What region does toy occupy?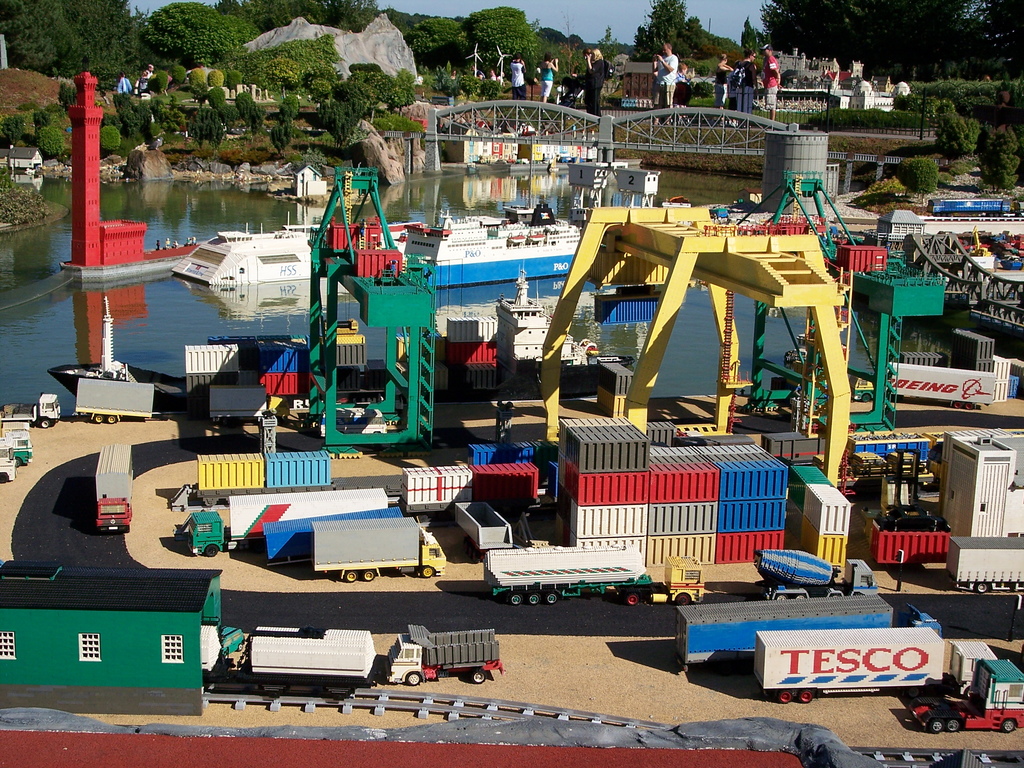
select_region(741, 548, 875, 602).
